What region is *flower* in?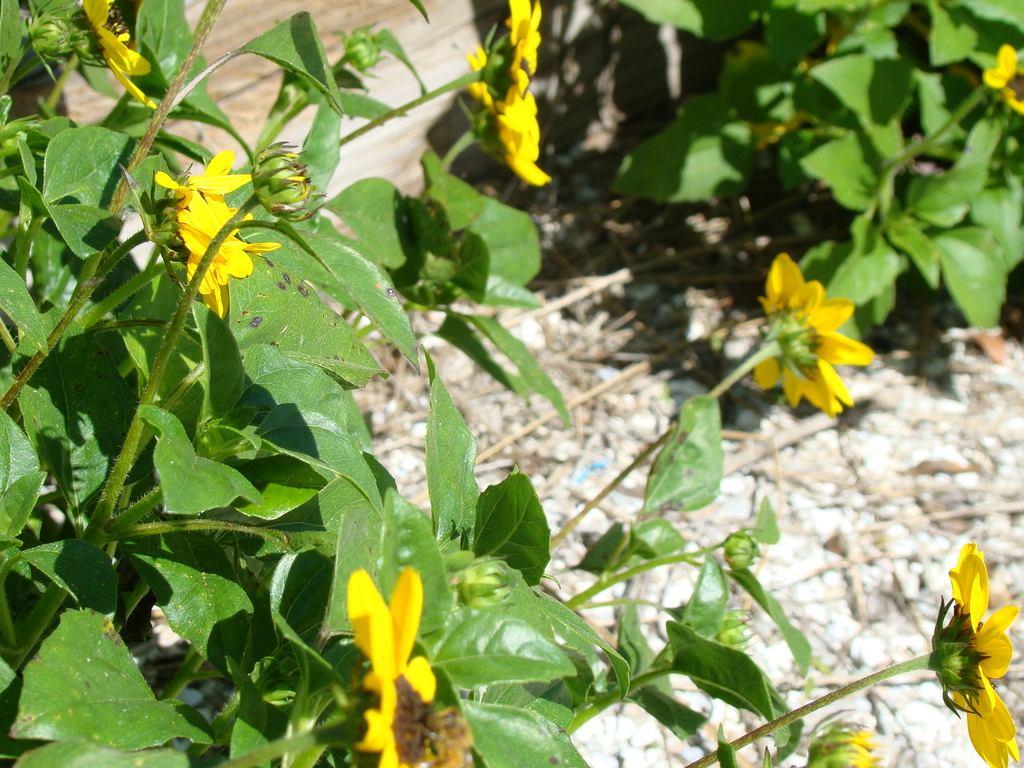
[154,147,278,318].
